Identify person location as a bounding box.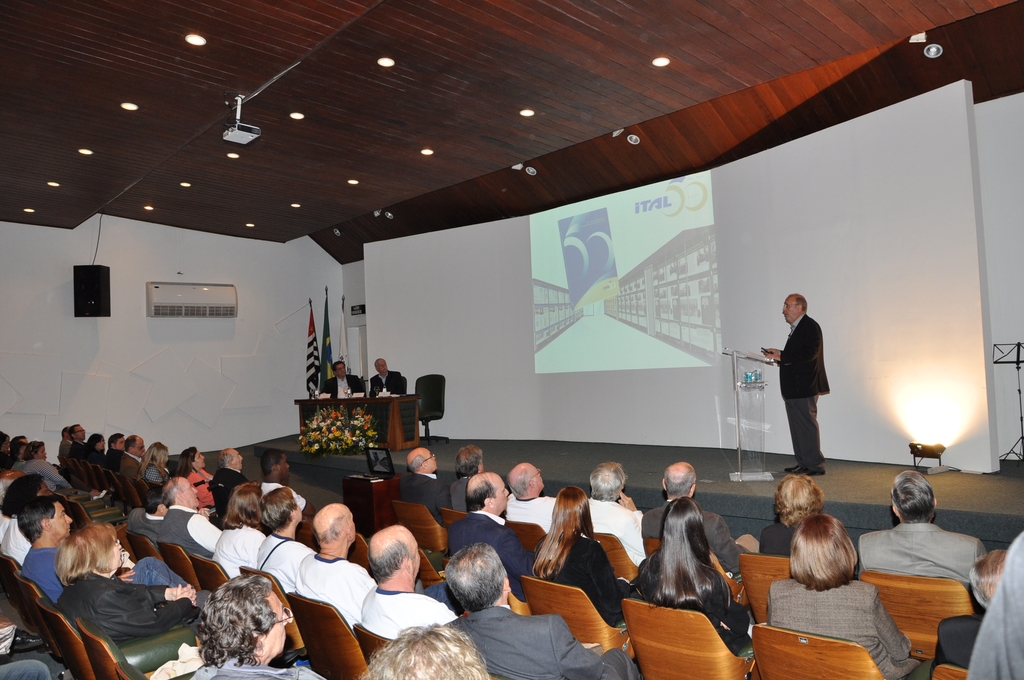
(260,453,312,516).
